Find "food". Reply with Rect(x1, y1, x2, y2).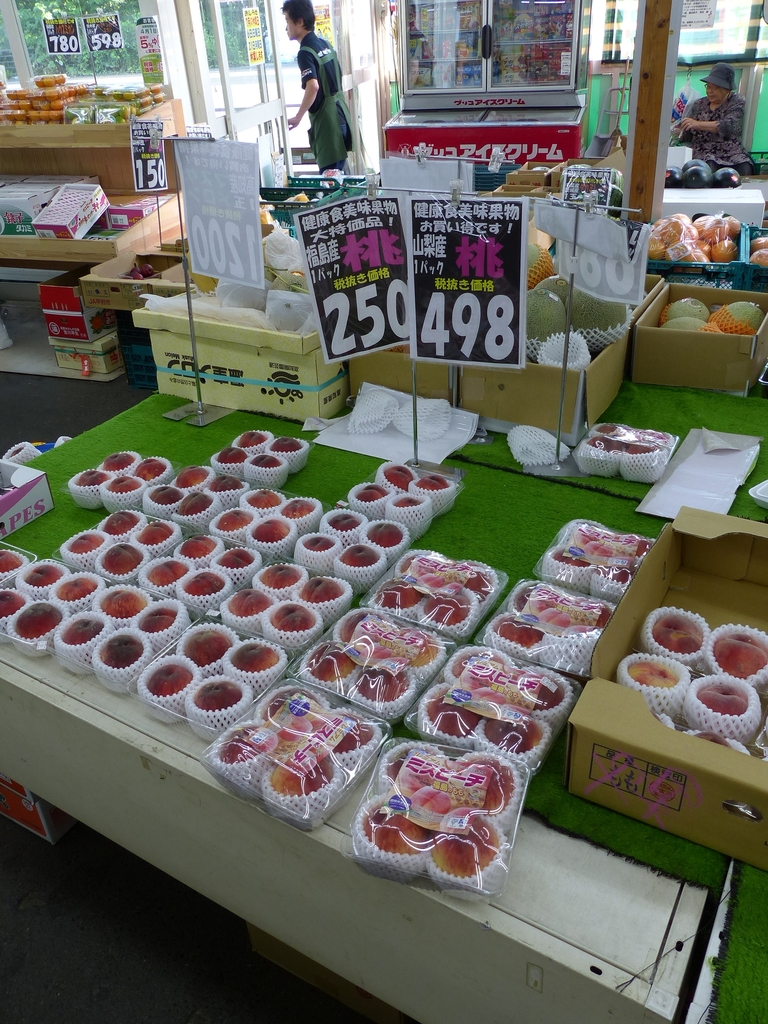
Rect(147, 561, 186, 591).
